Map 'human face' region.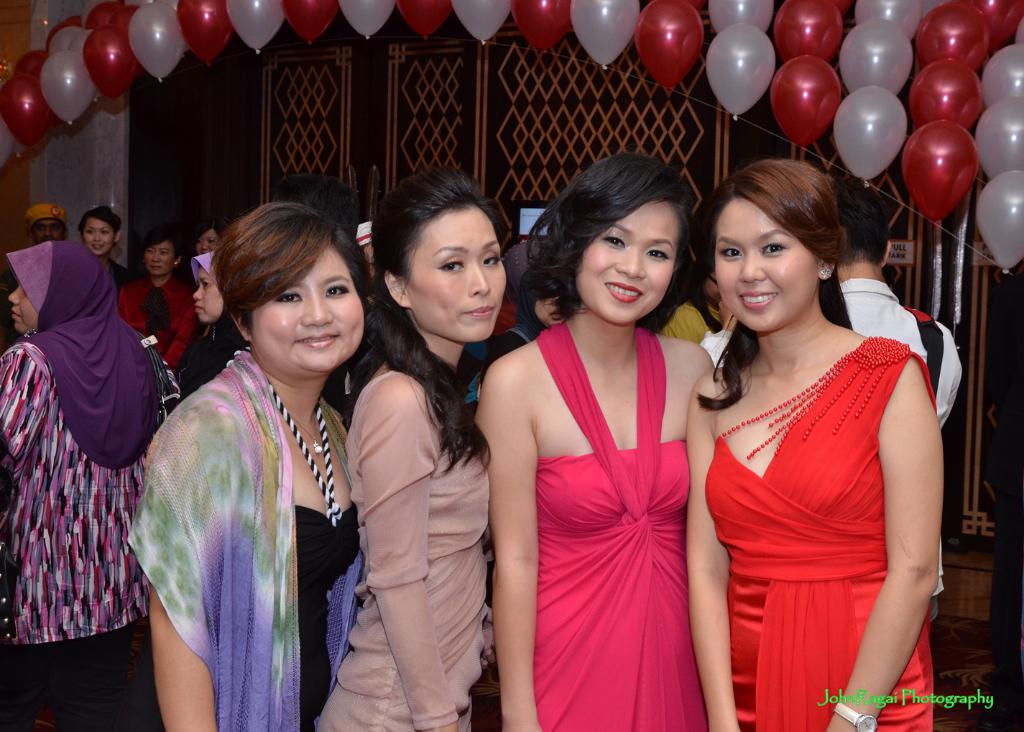
Mapped to x1=715, y1=195, x2=813, y2=336.
